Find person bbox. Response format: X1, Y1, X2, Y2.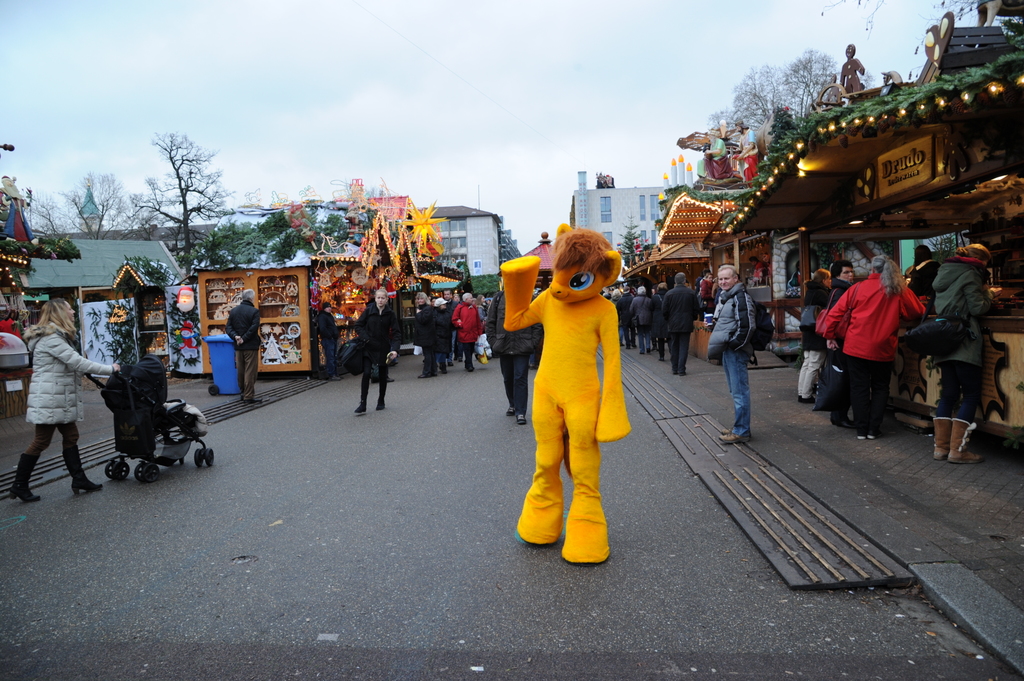
9, 292, 120, 502.
